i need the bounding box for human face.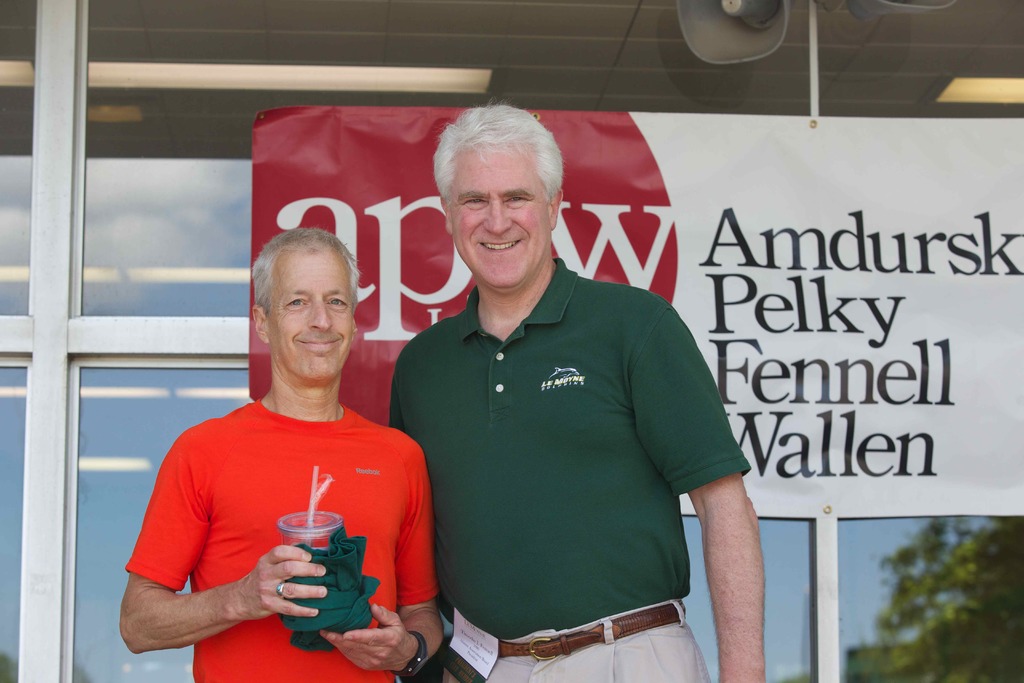
Here it is: l=446, t=138, r=545, b=284.
